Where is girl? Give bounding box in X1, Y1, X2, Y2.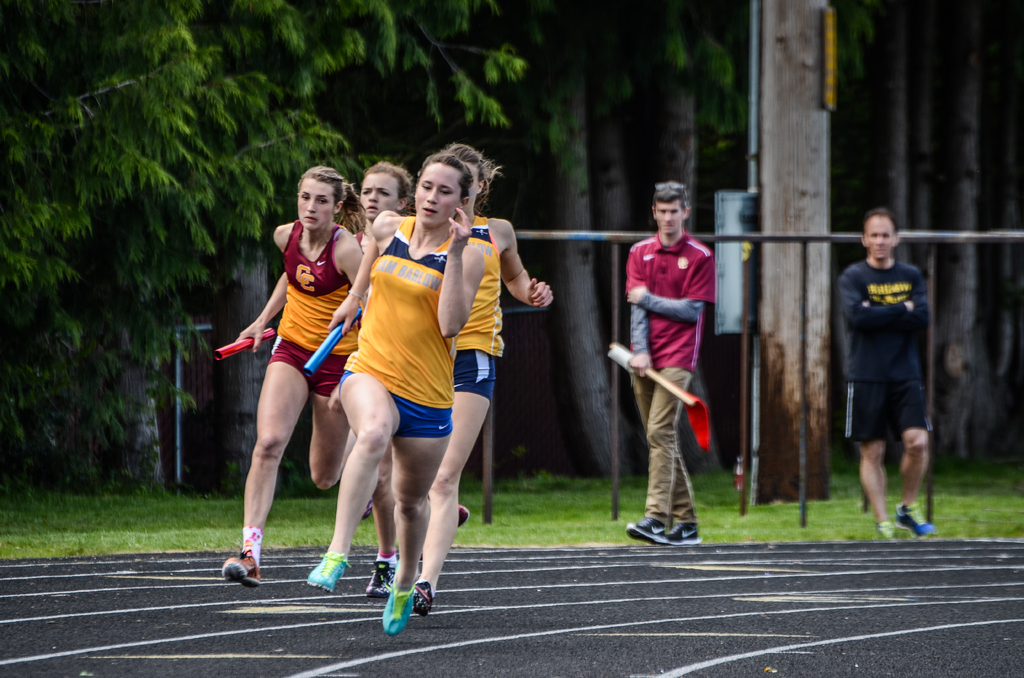
294, 153, 493, 639.
